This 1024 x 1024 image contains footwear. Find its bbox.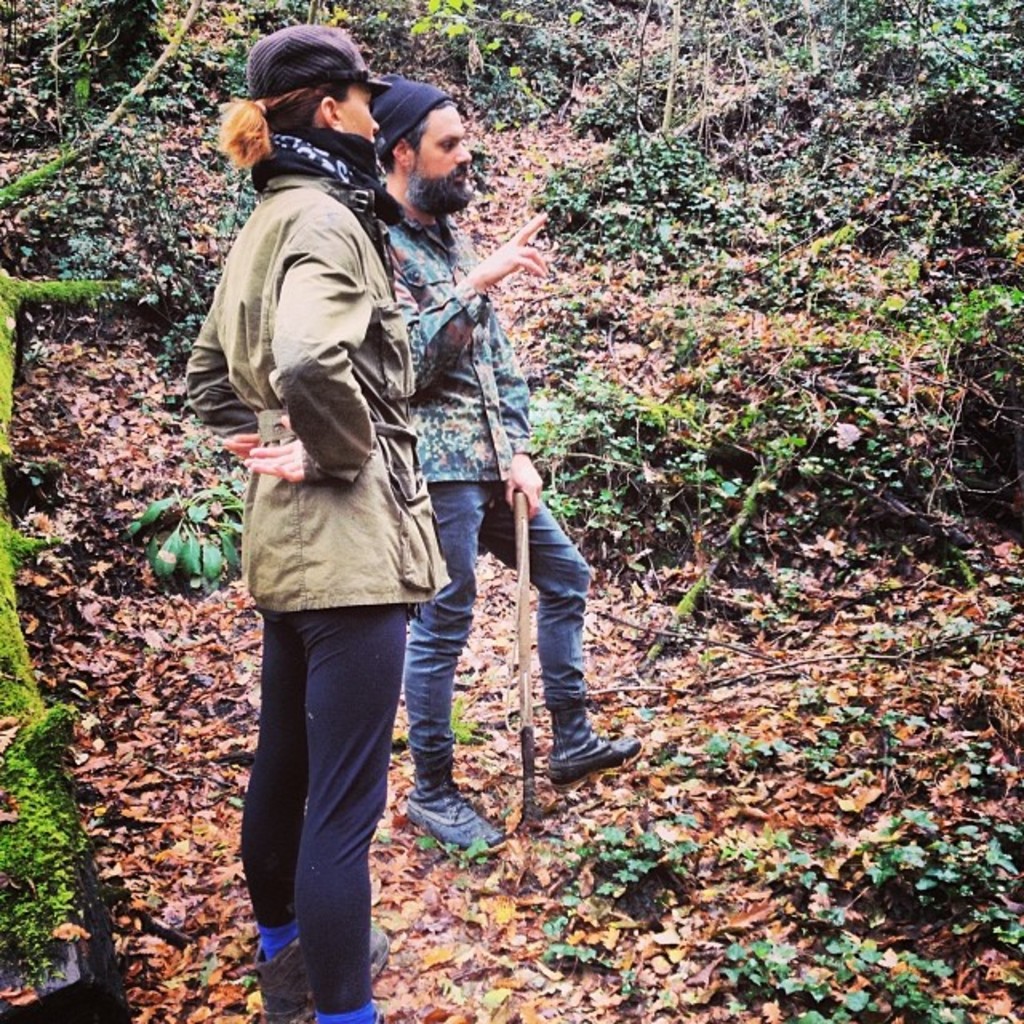
{"left": 547, "top": 701, "right": 645, "bottom": 786}.
